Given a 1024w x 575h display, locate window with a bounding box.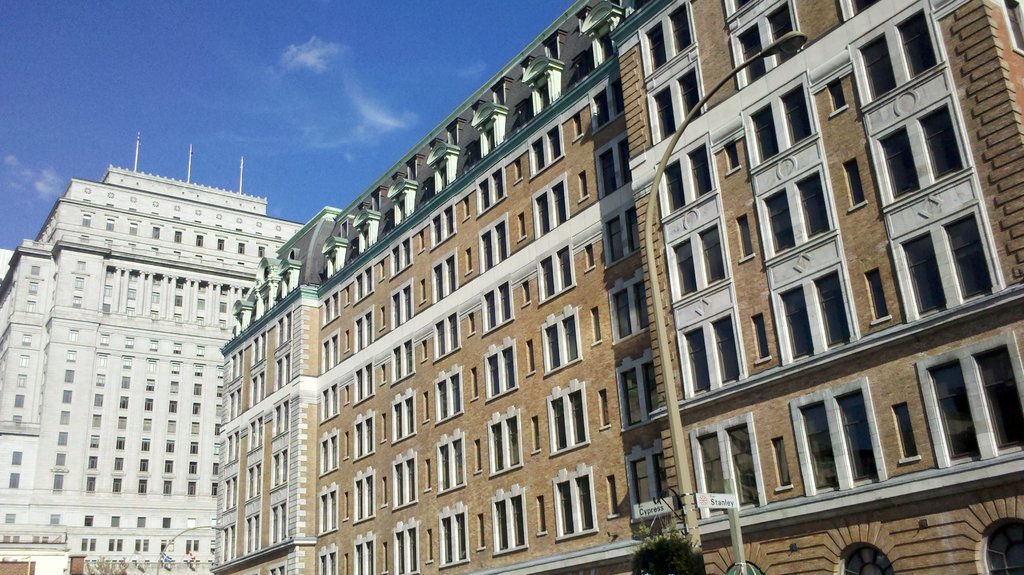
Located: [893, 202, 1002, 310].
